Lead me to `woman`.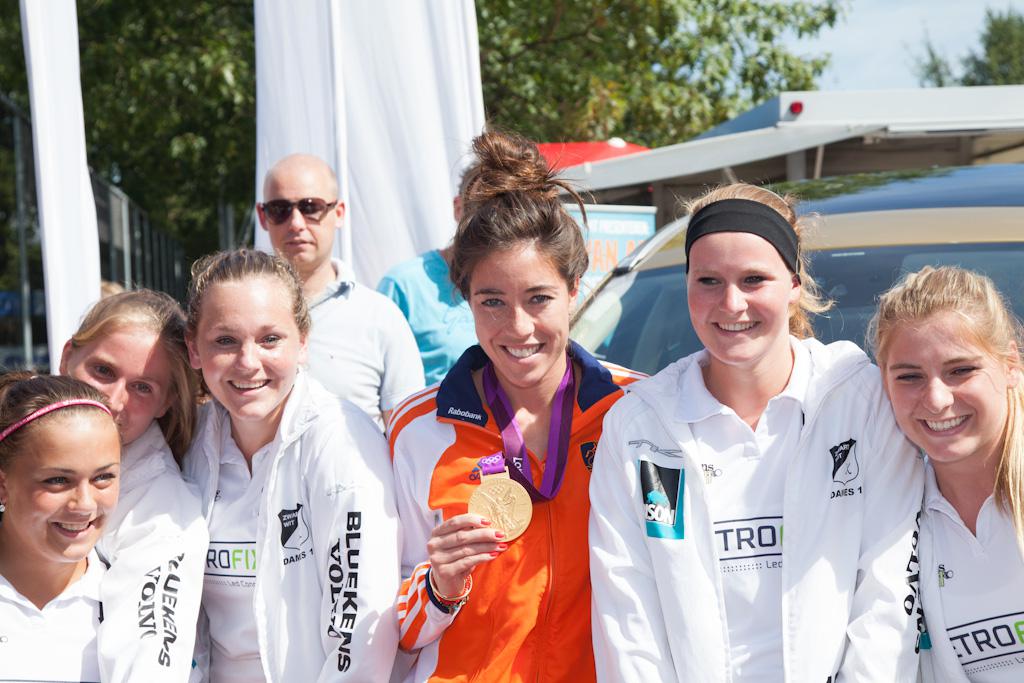
Lead to left=56, top=283, right=211, bottom=682.
